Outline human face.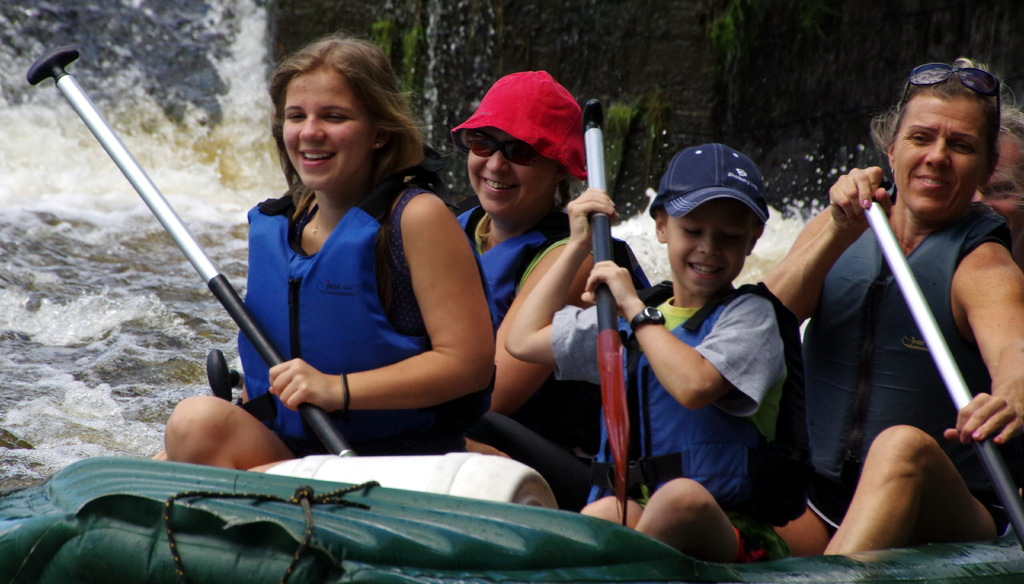
Outline: x1=973, y1=134, x2=1023, y2=250.
